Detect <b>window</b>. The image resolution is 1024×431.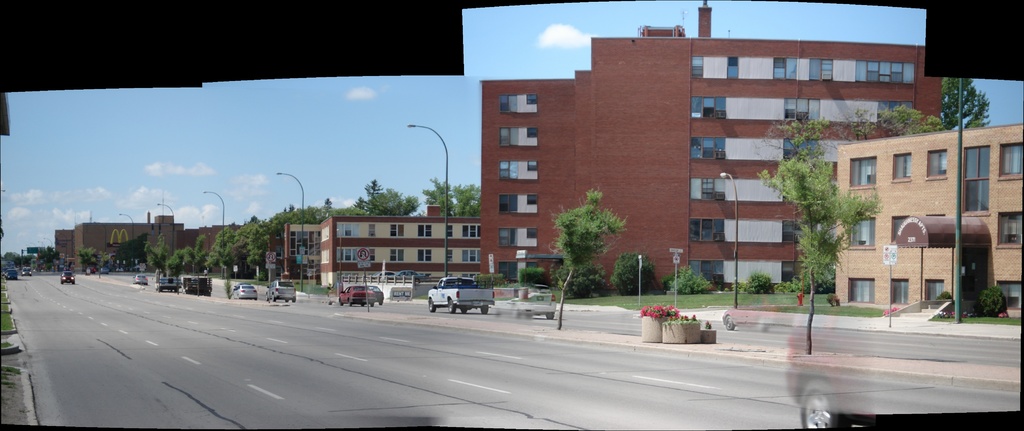
region(337, 223, 362, 236).
